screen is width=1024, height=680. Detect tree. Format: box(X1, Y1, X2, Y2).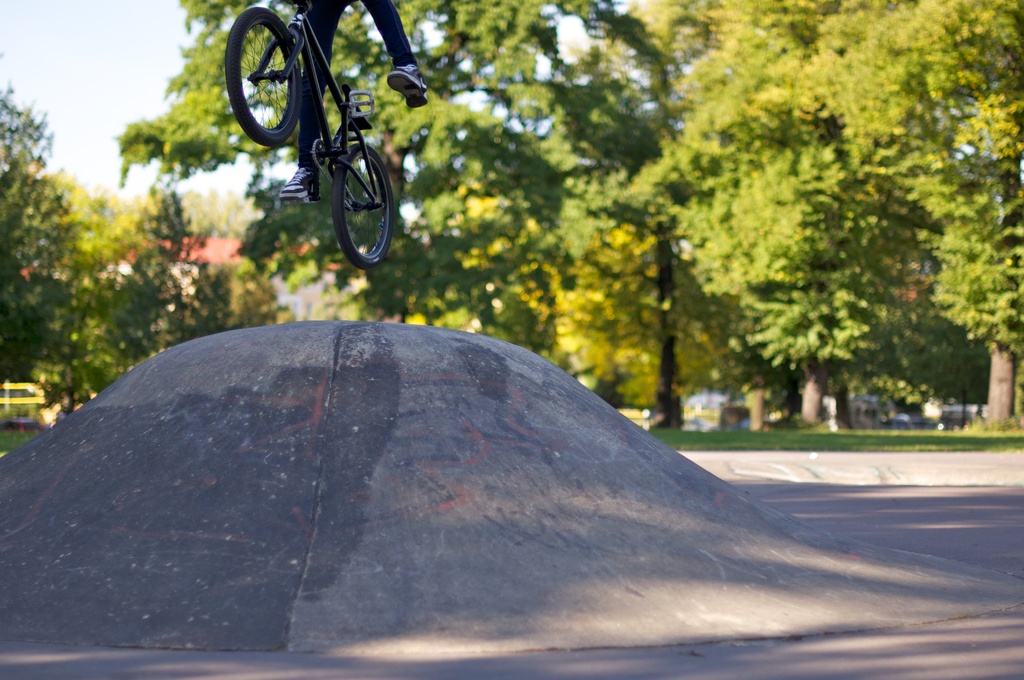
box(207, 0, 516, 341).
